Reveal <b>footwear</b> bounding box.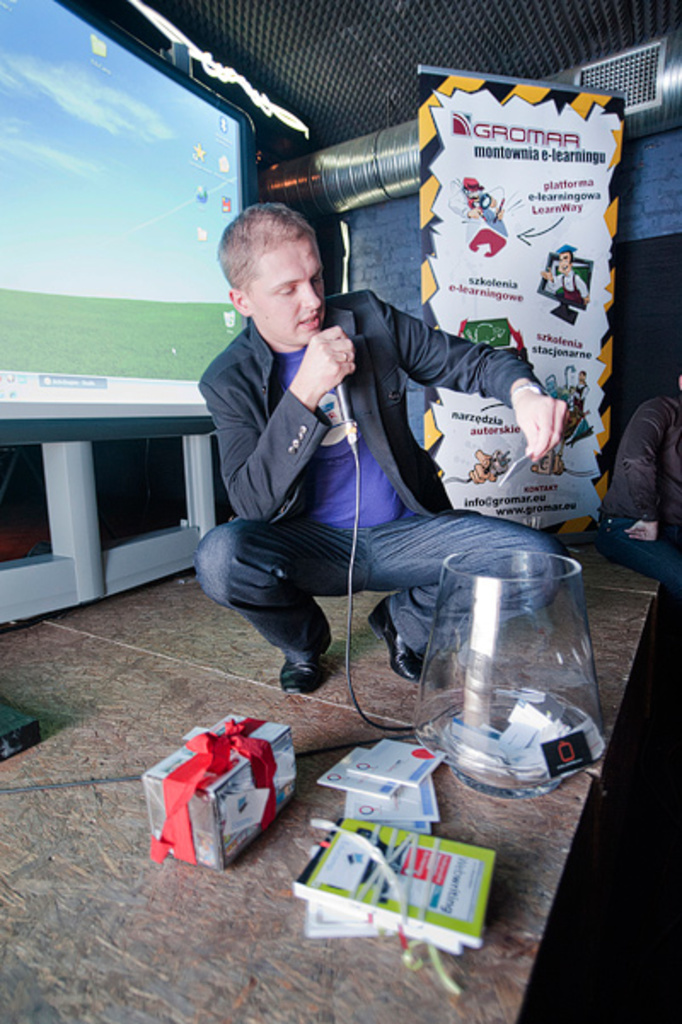
Revealed: locate(367, 590, 431, 680).
